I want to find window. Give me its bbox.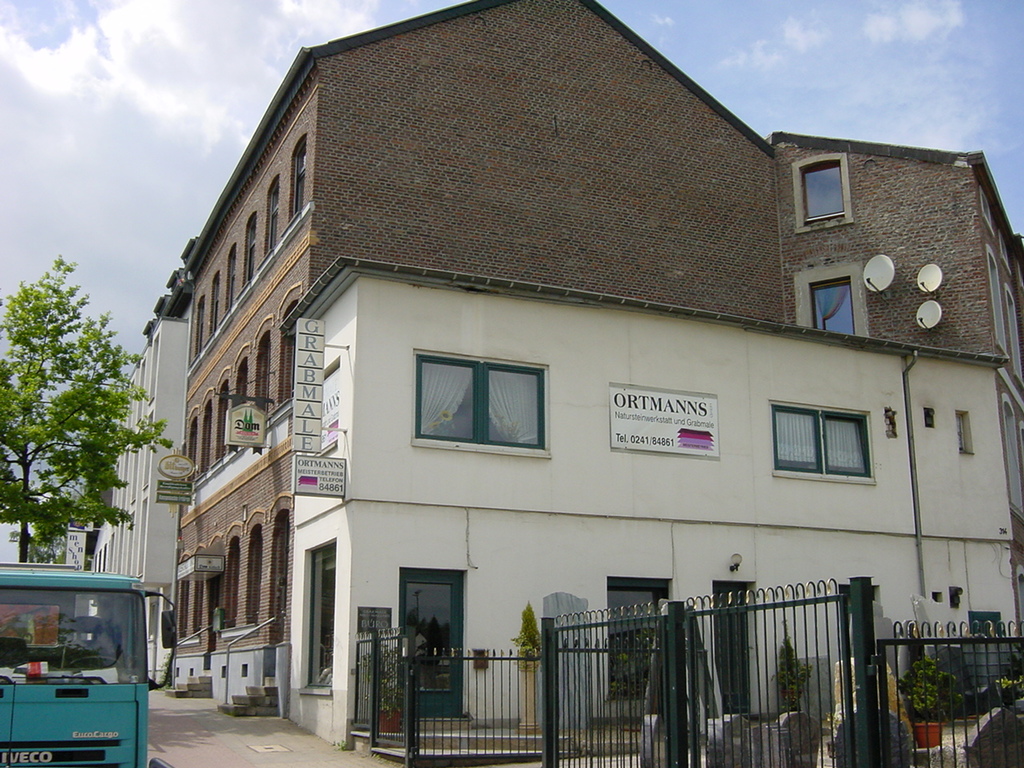
<region>771, 402, 871, 482</region>.
